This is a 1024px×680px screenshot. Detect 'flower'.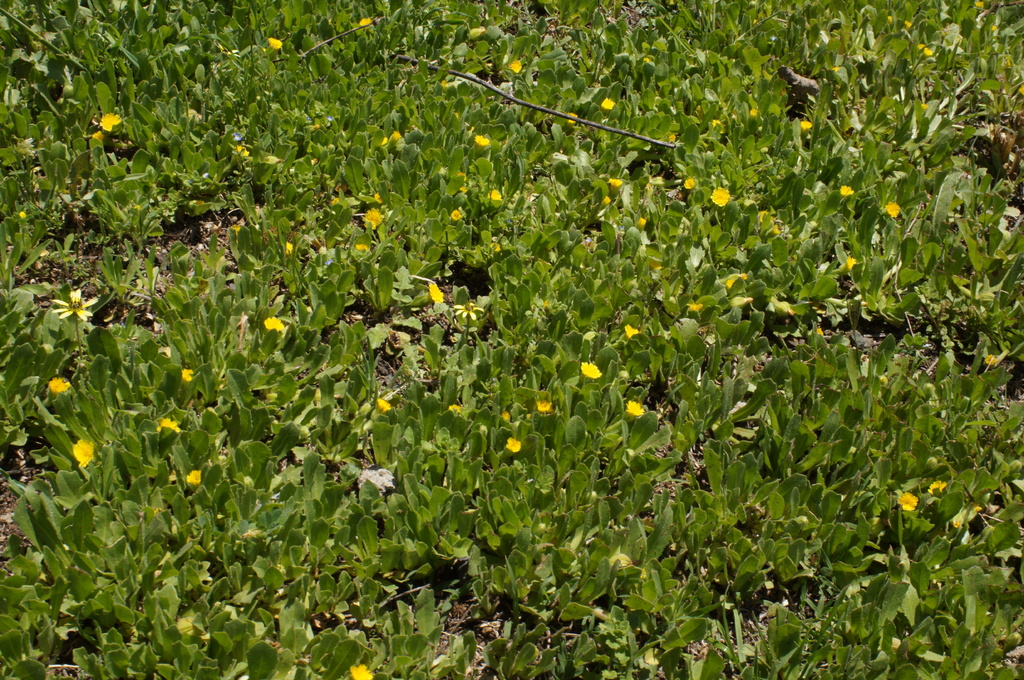
x1=181 y1=467 x2=200 y2=480.
